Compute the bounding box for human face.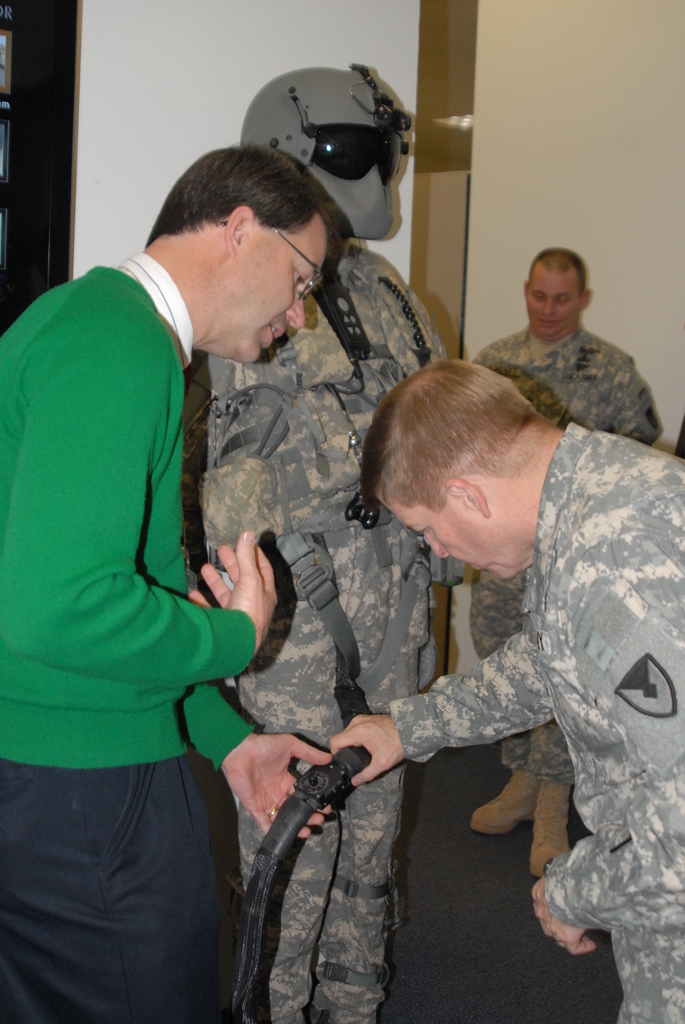
529 271 583 338.
